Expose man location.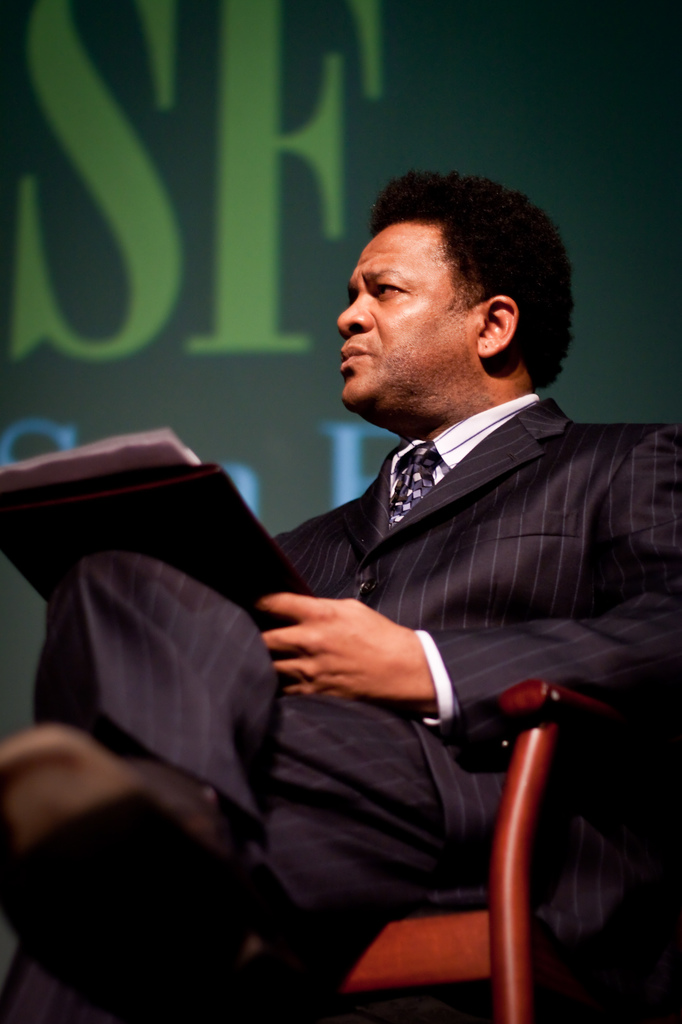
Exposed at 0, 163, 681, 1023.
